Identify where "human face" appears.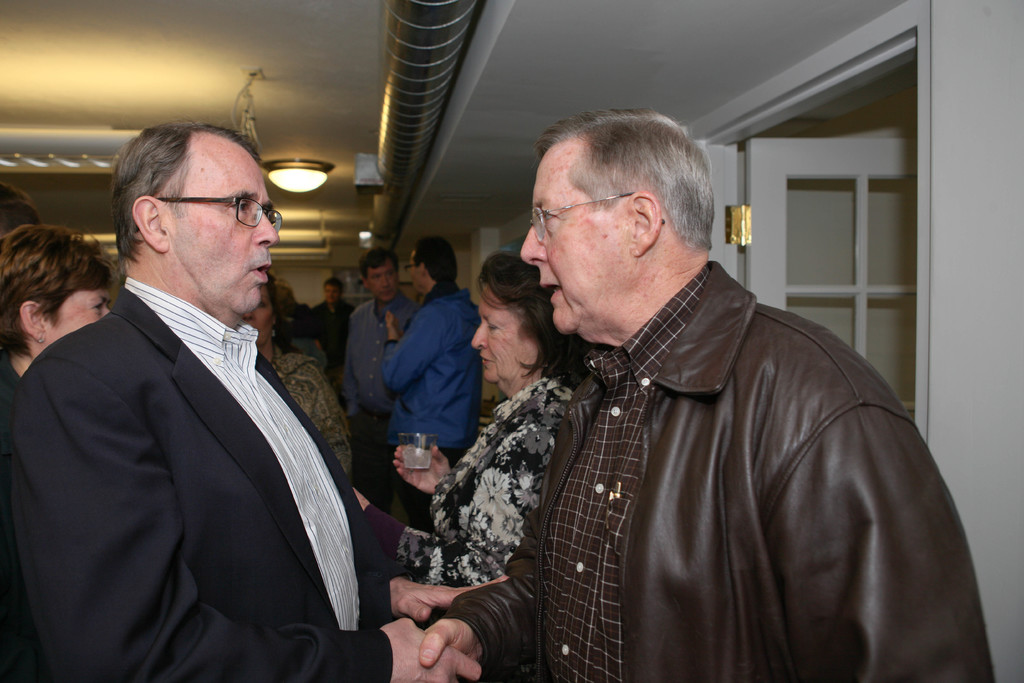
Appears at 181/156/282/315.
